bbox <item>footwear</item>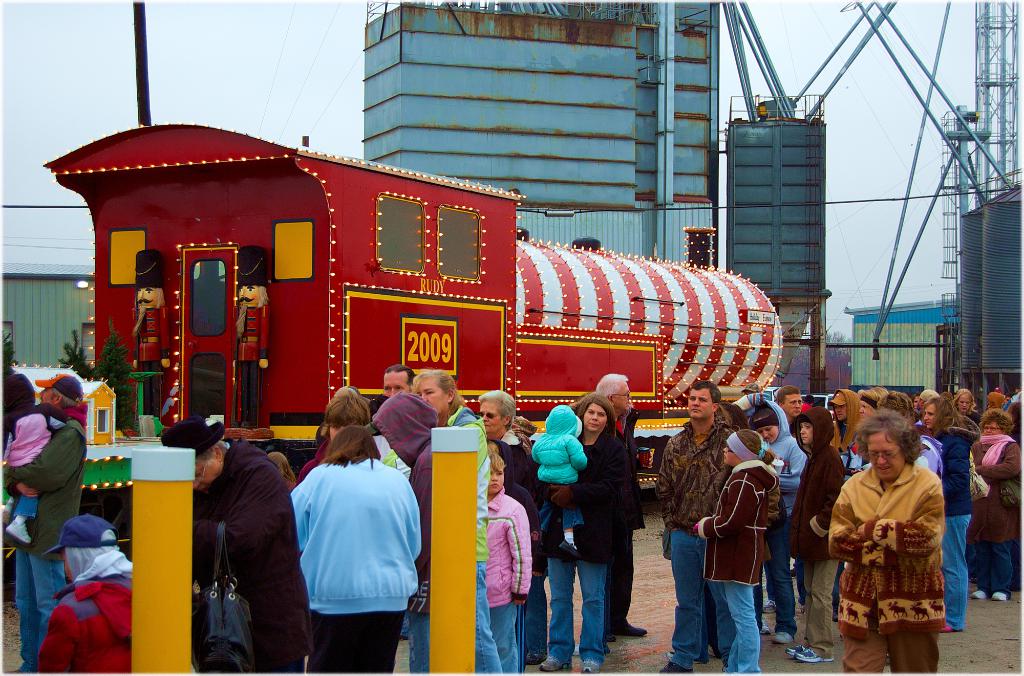
(x1=968, y1=590, x2=986, y2=600)
